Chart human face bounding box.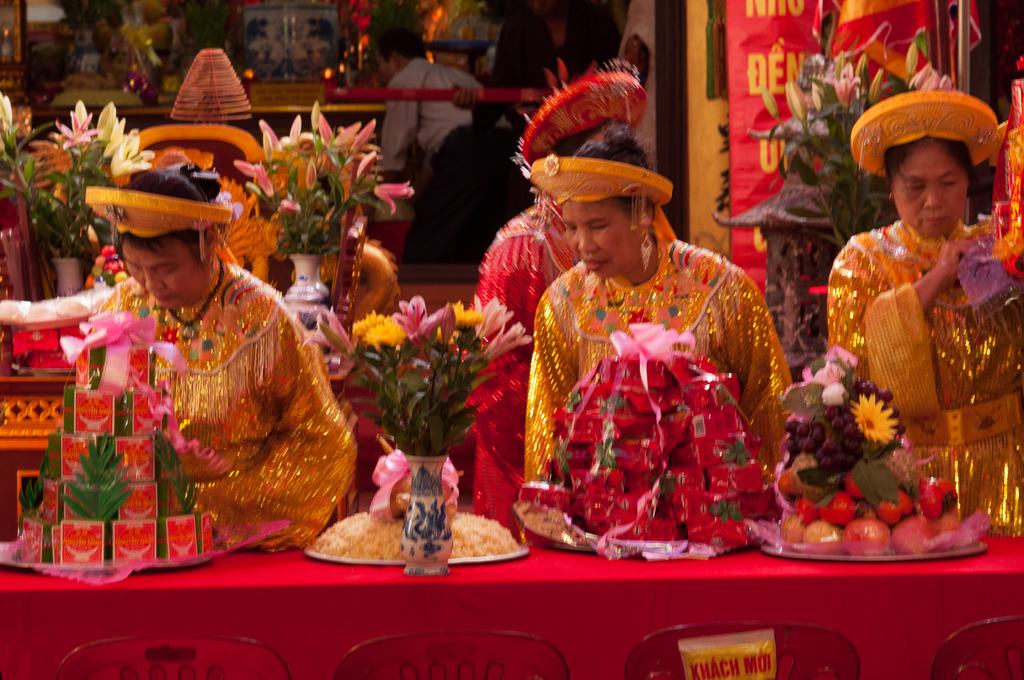
Charted: pyautogui.locateOnScreen(562, 200, 641, 277).
